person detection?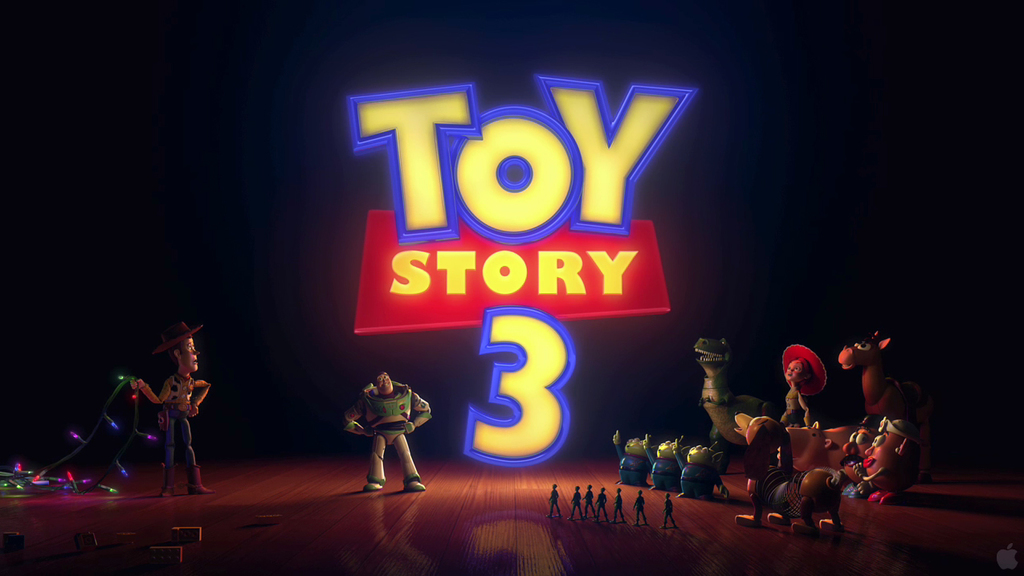
(left=546, top=484, right=564, bottom=521)
